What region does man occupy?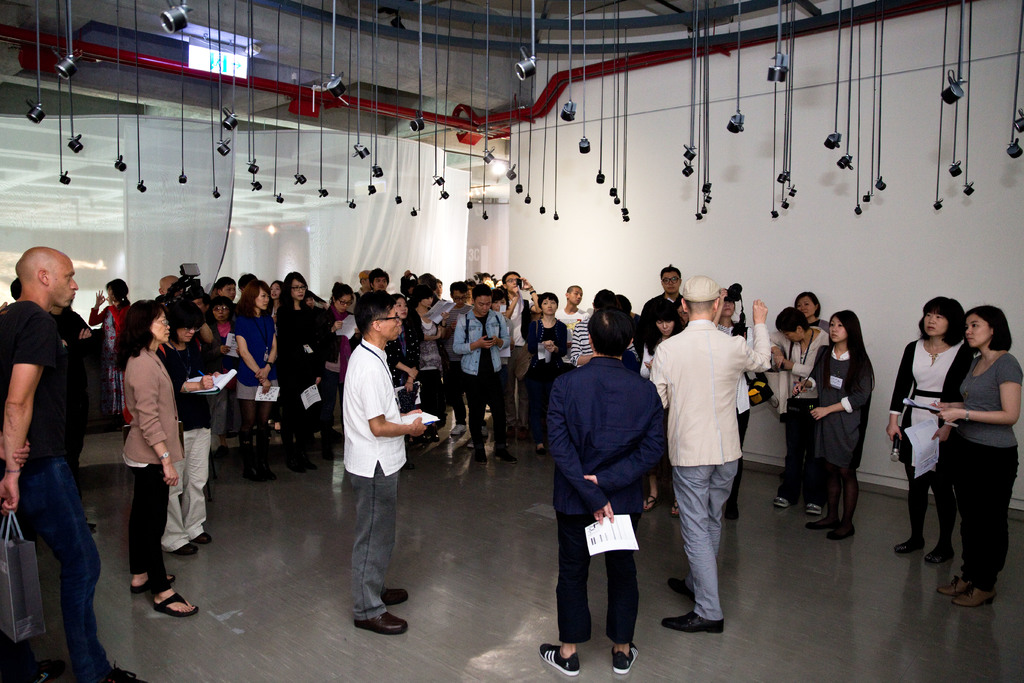
region(0, 245, 115, 679).
